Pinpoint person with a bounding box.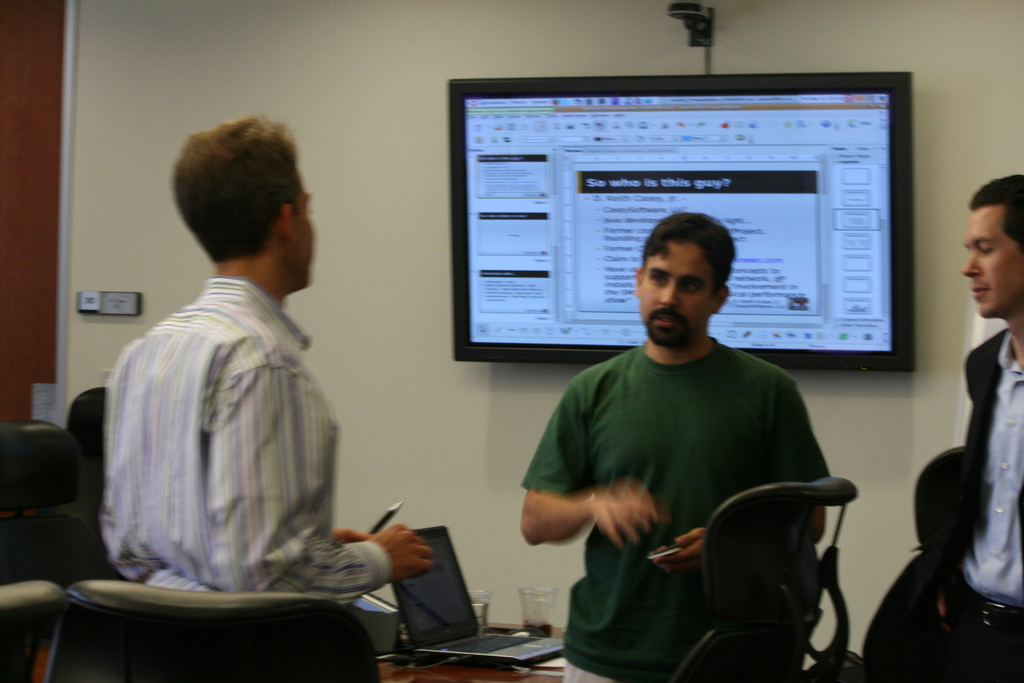
[521, 238, 893, 673].
